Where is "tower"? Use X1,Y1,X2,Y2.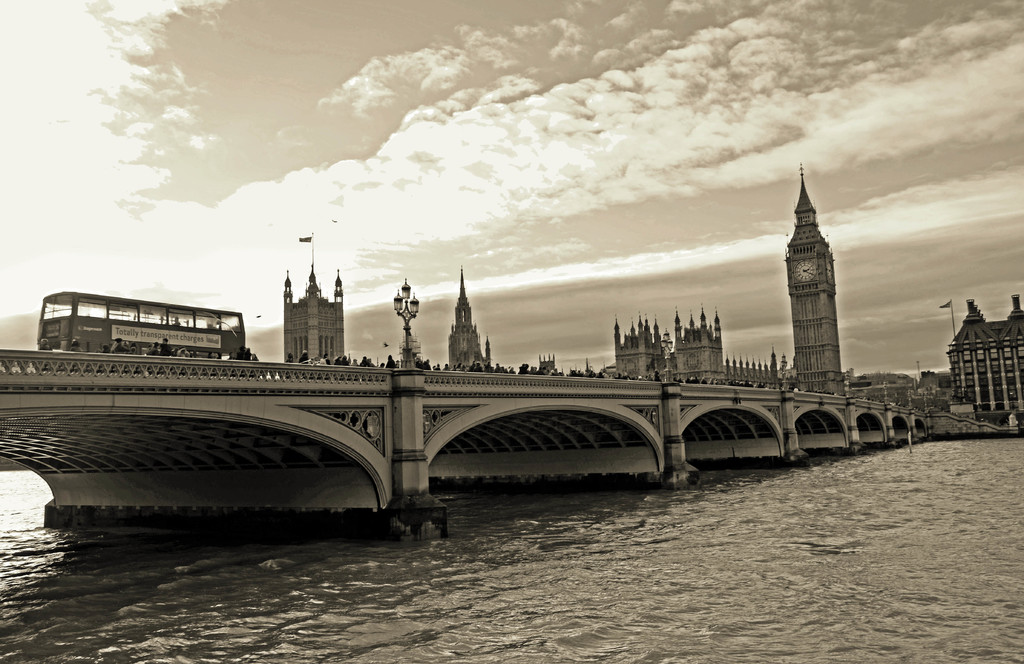
284,263,348,363.
